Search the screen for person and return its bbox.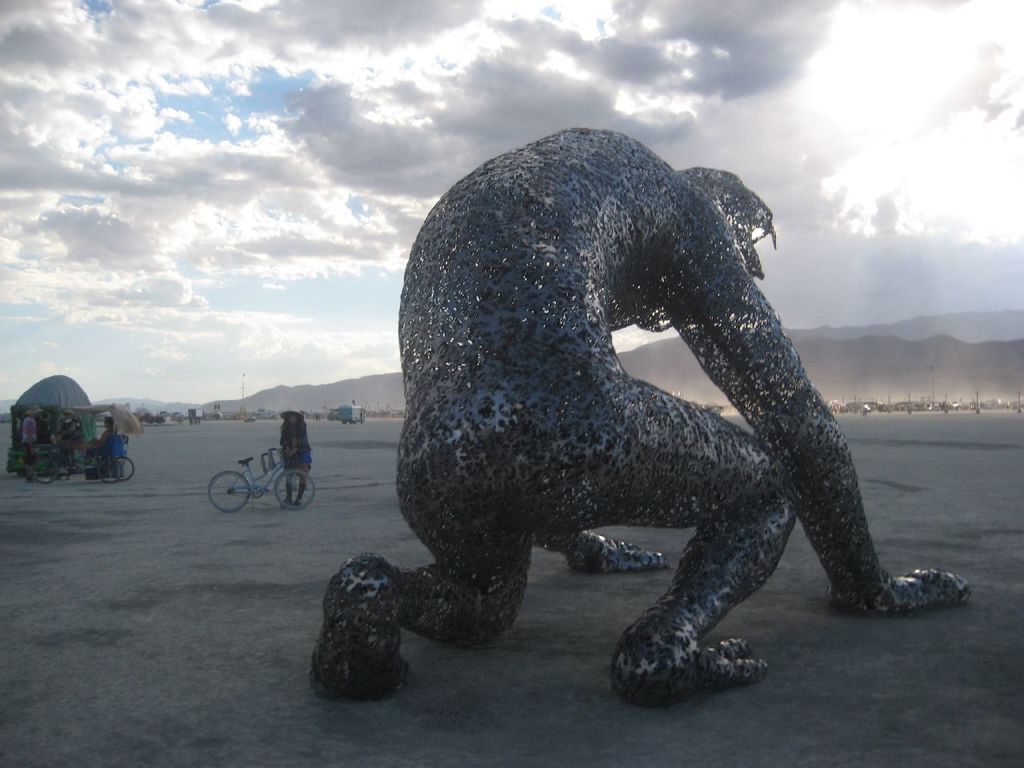
Found: [left=279, top=402, right=313, bottom=512].
